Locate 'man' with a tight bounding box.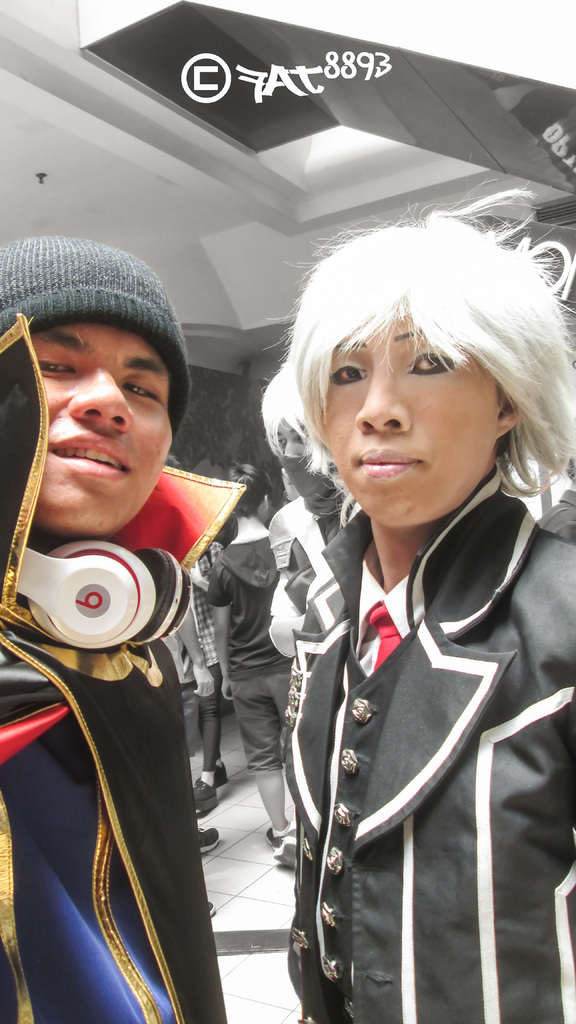
(left=158, top=451, right=214, bottom=922).
